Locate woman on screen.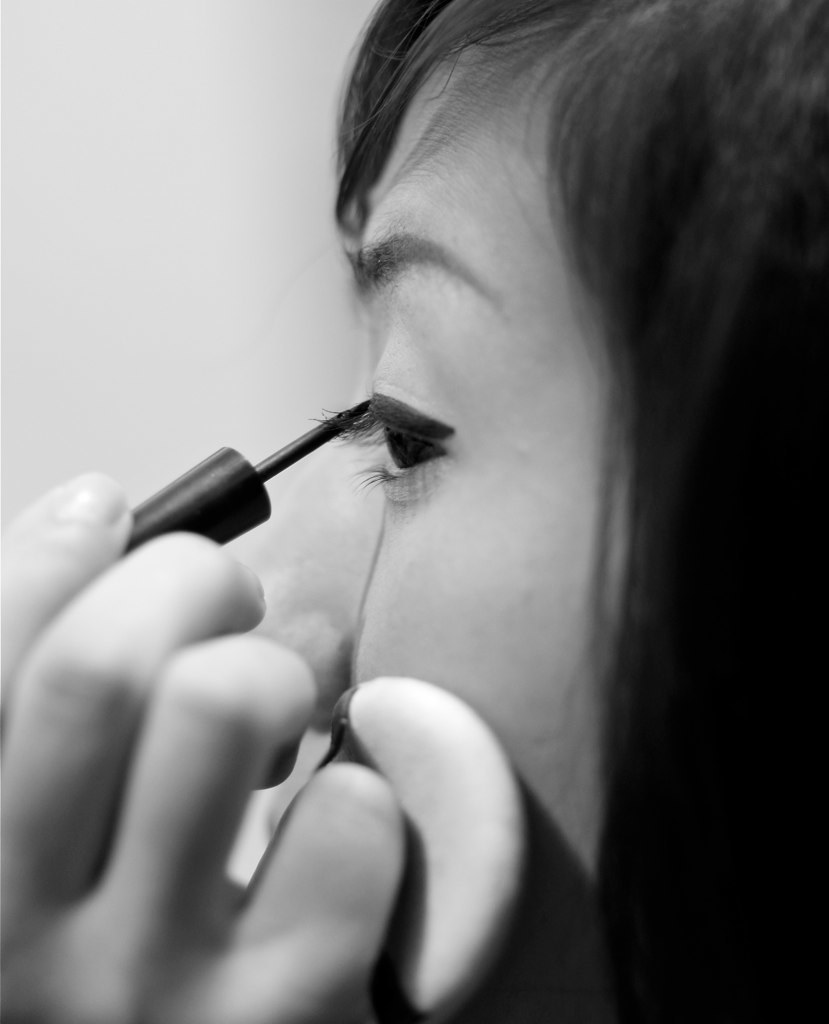
On screen at 0 0 828 1023.
